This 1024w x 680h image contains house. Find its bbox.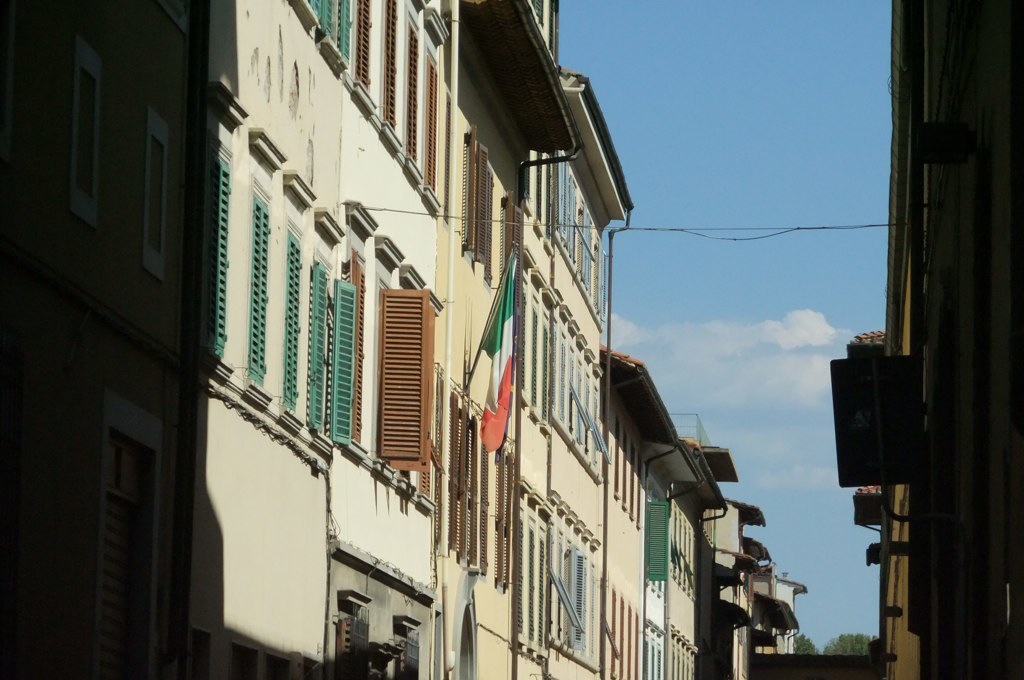
locate(822, 0, 1023, 679).
